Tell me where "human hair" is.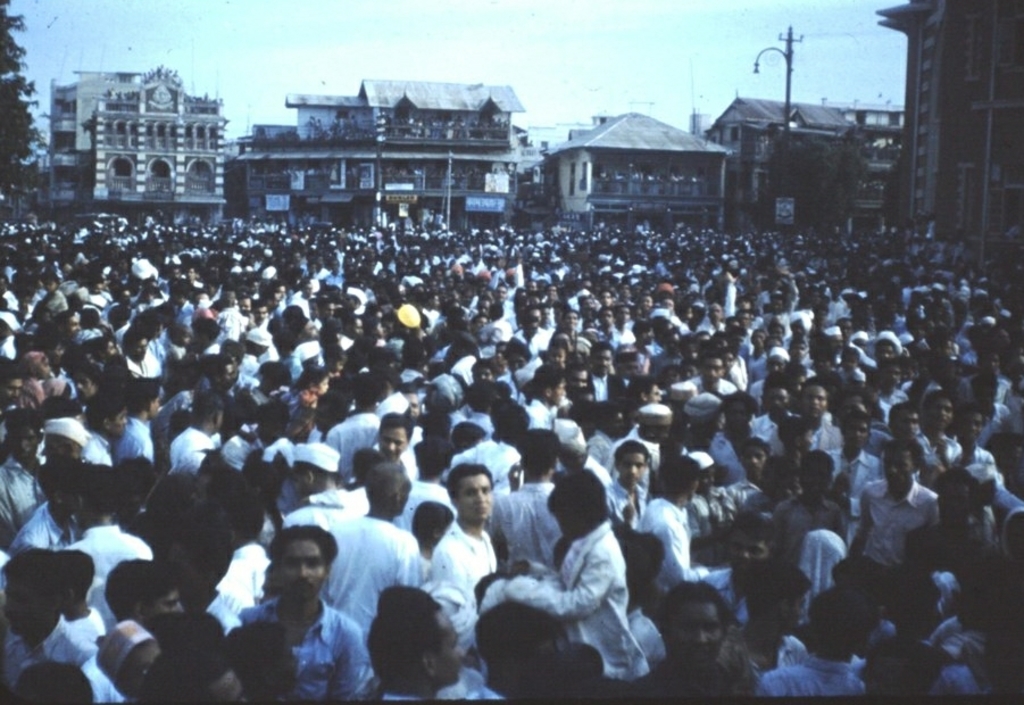
"human hair" is at l=759, t=453, r=792, b=487.
